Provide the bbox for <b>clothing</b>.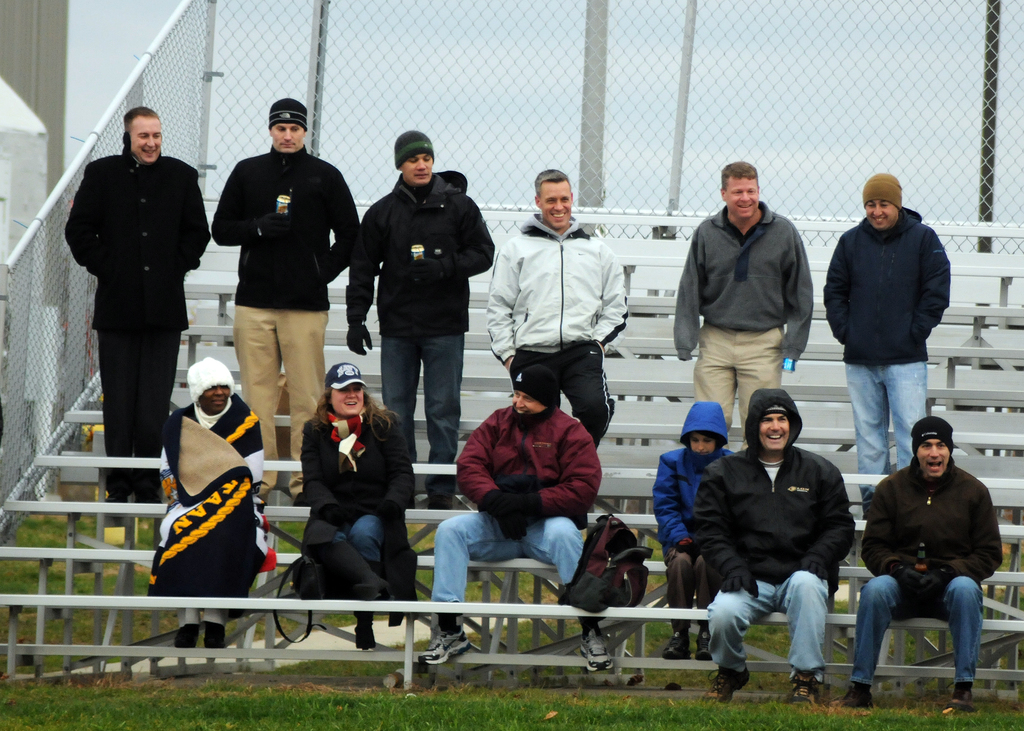
region(292, 397, 413, 624).
